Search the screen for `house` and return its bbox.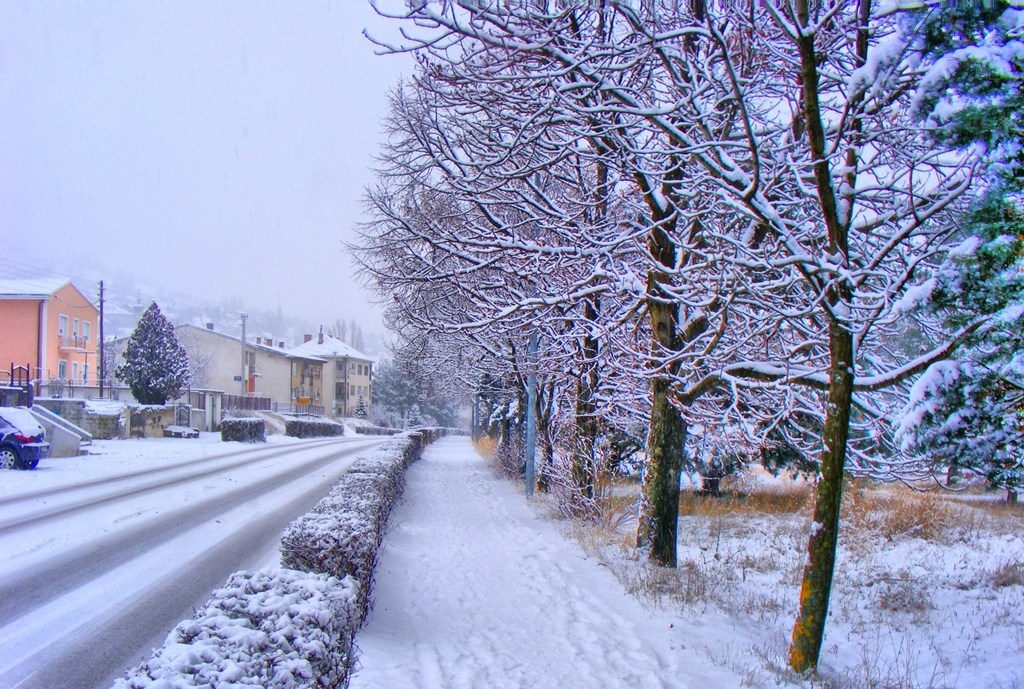
Found: box(0, 277, 99, 400).
